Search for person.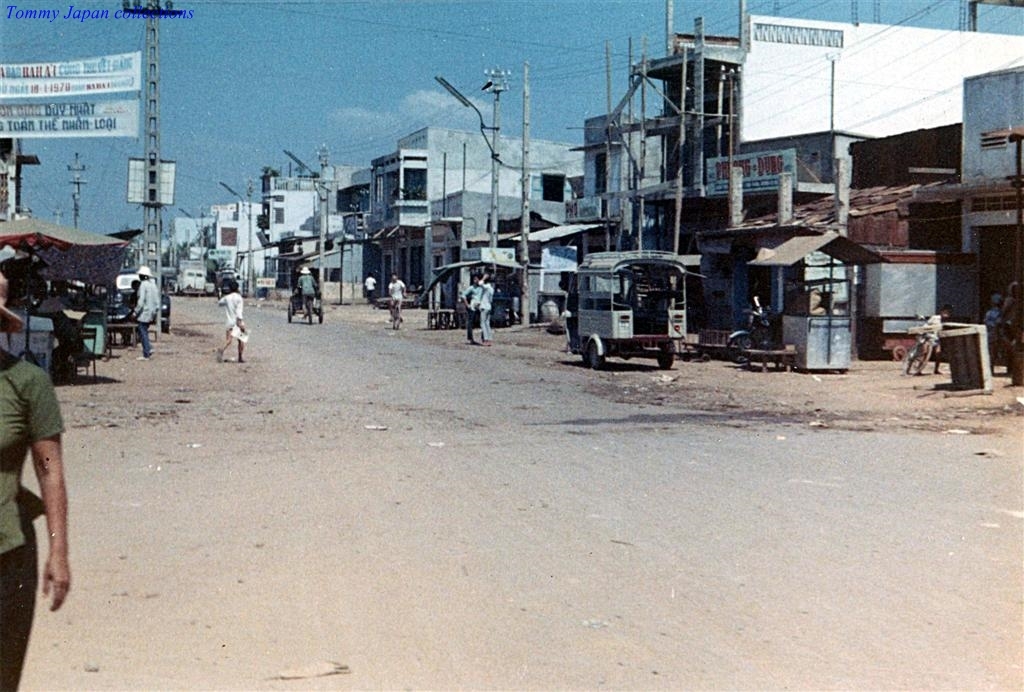
Found at pyautogui.locateOnScreen(0, 268, 75, 691).
